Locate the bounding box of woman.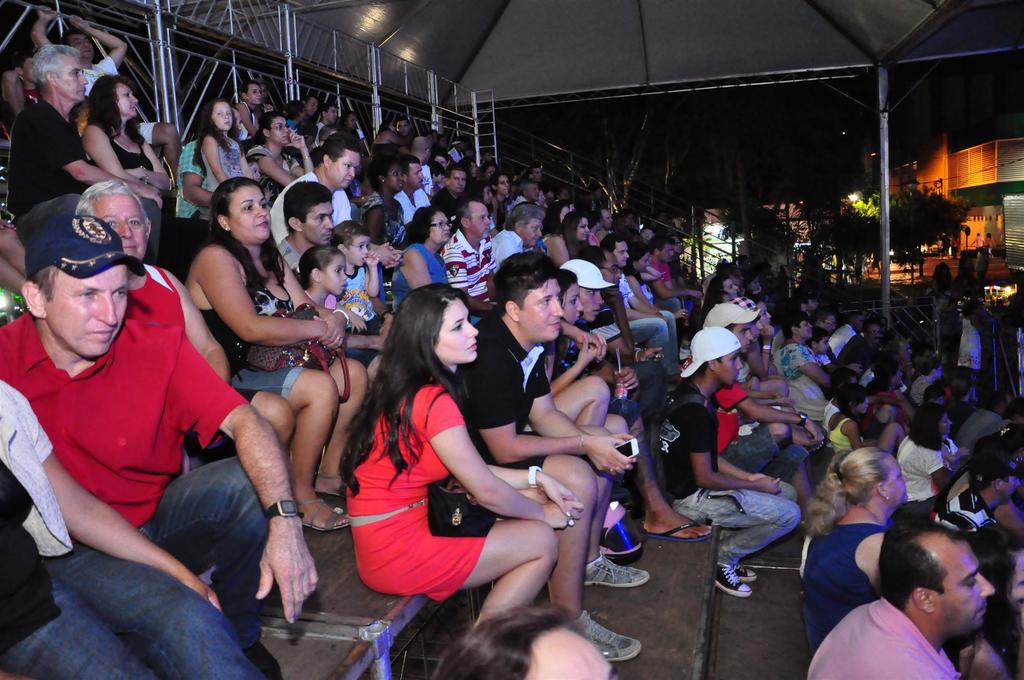
Bounding box: (245,111,315,208).
